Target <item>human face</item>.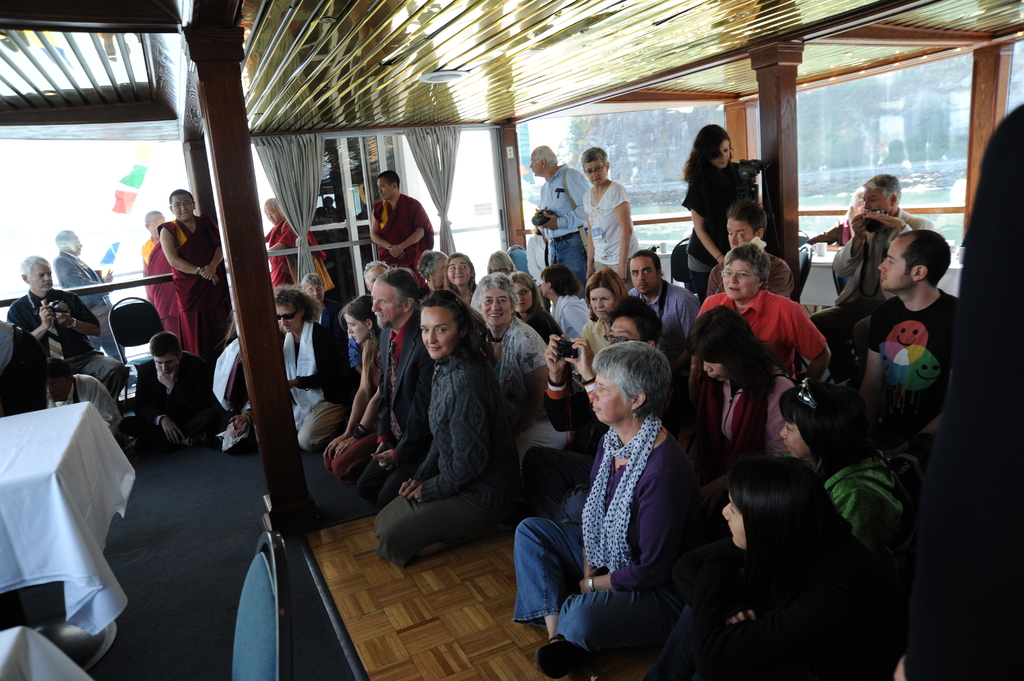
Target region: detection(307, 285, 325, 303).
